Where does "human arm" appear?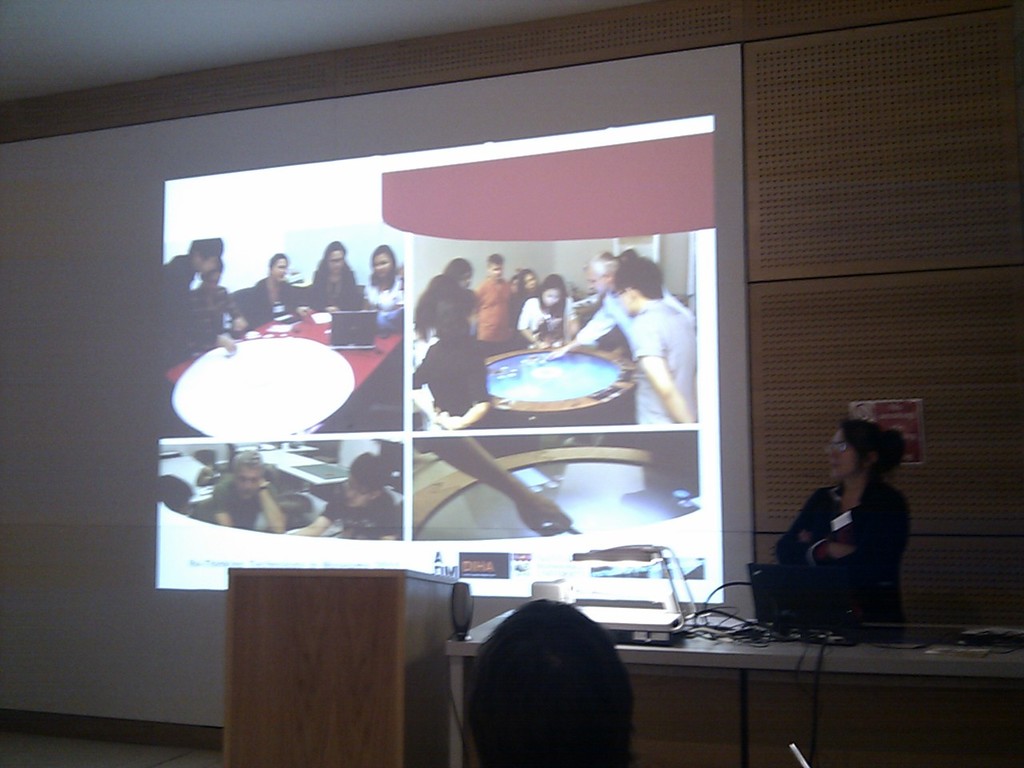
Appears at box(541, 298, 622, 354).
